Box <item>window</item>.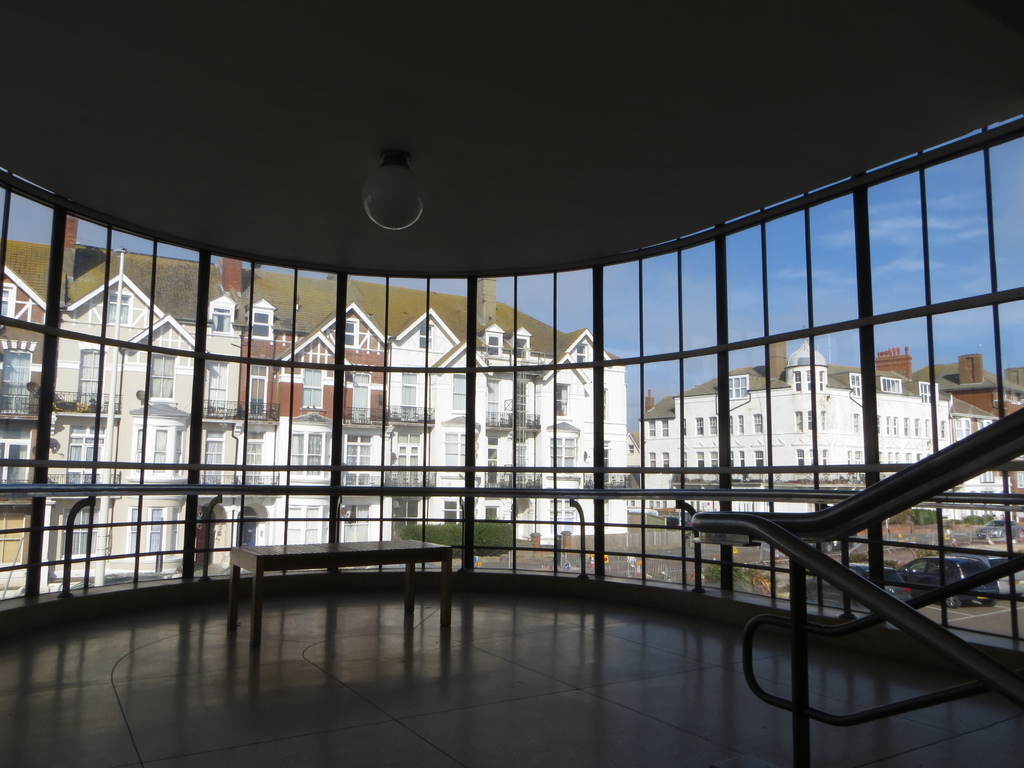
<region>304, 369, 321, 408</region>.
